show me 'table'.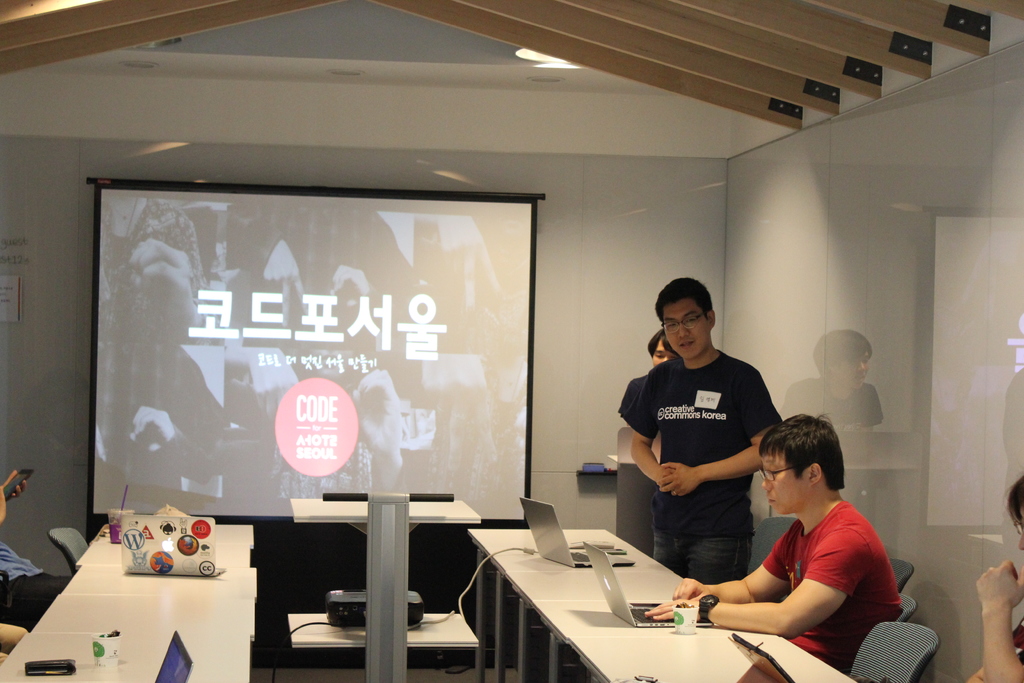
'table' is here: 468 527 859 682.
